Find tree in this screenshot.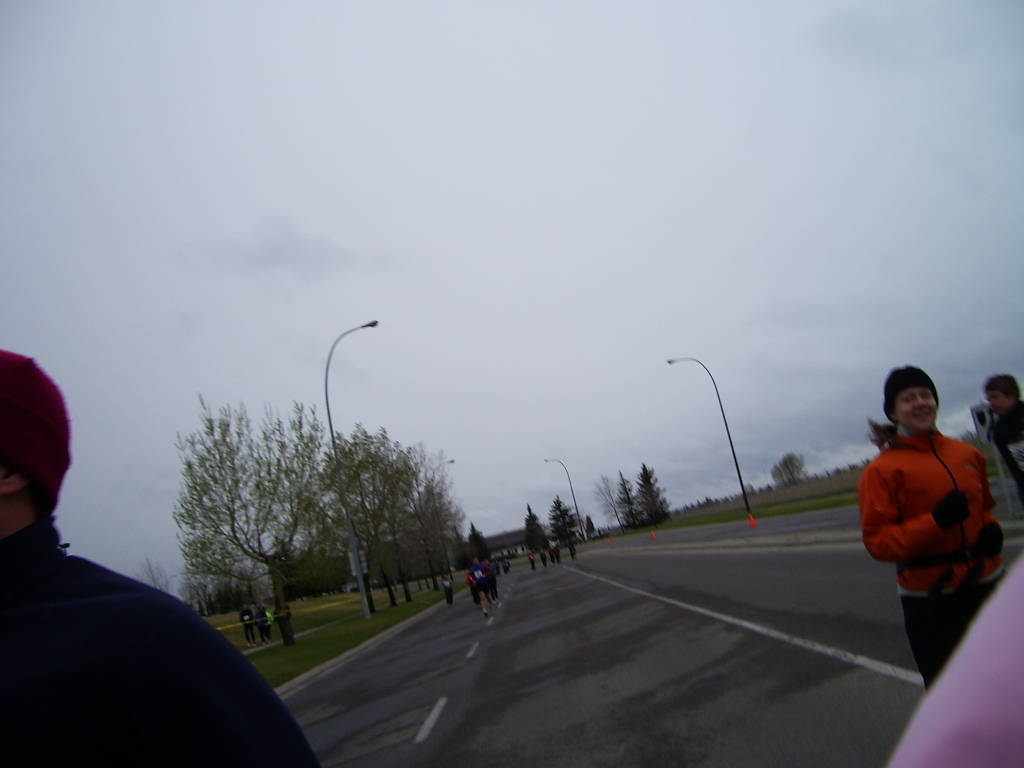
The bounding box for tree is 178, 401, 461, 642.
